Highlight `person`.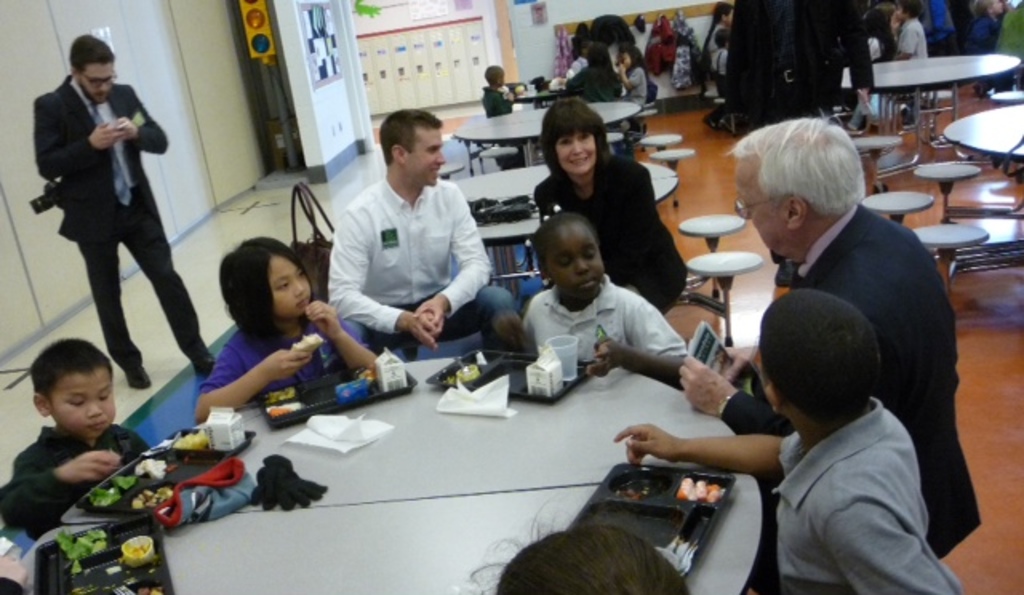
Highlighted region: [526,90,691,317].
